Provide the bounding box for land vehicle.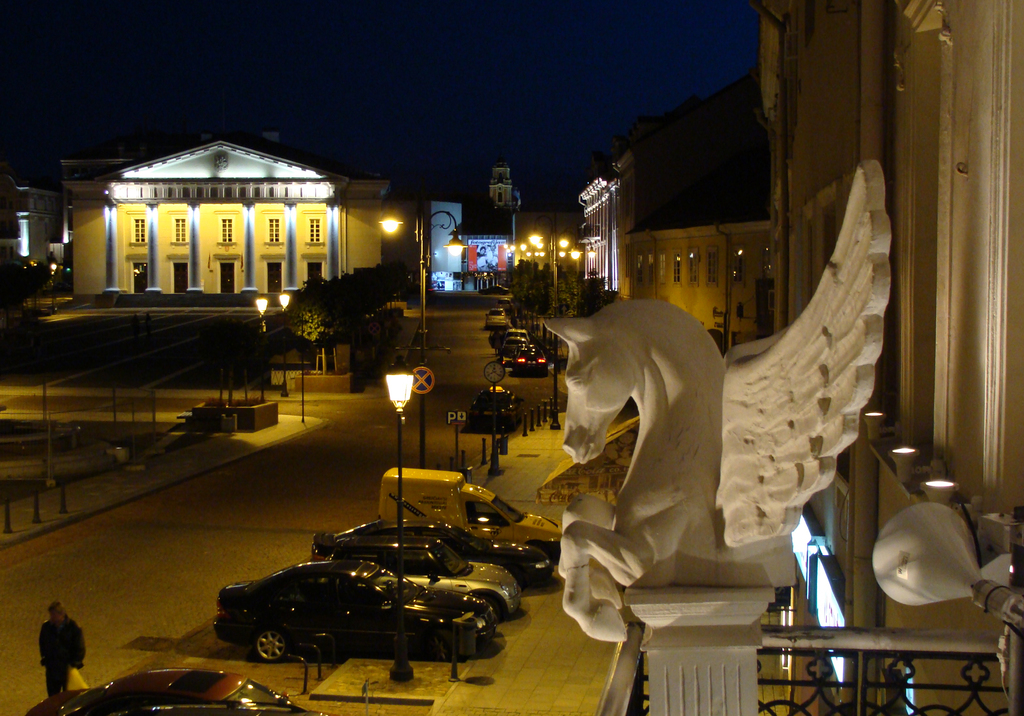
rect(22, 670, 341, 715).
